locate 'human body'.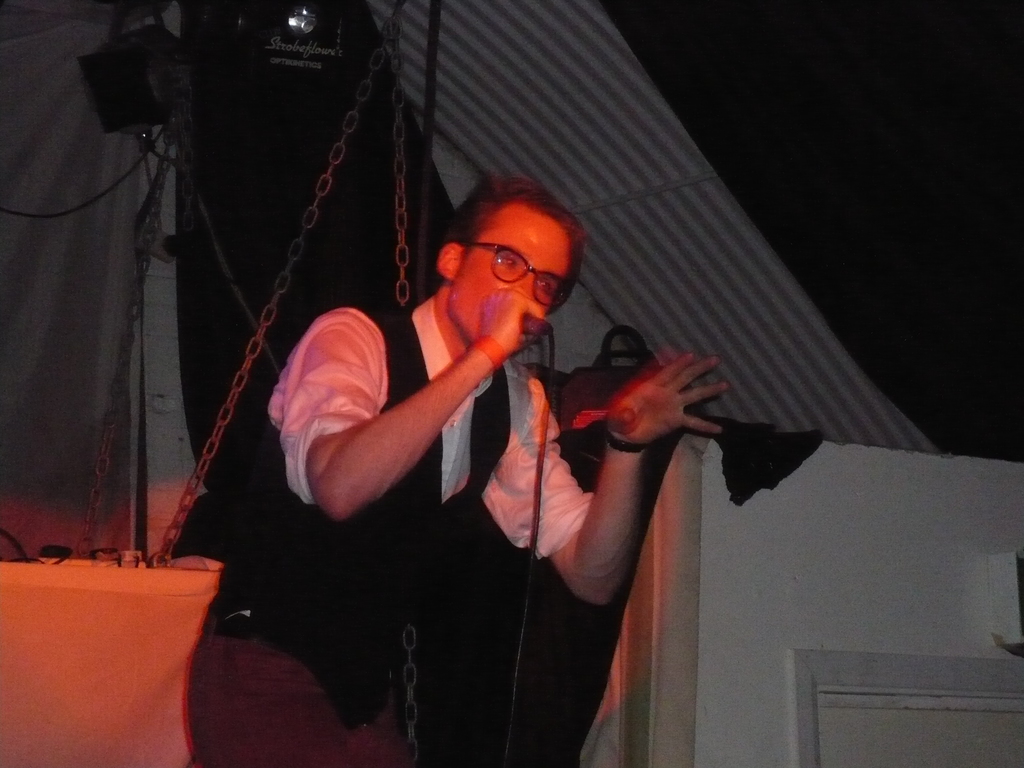
Bounding box: detection(169, 181, 726, 767).
